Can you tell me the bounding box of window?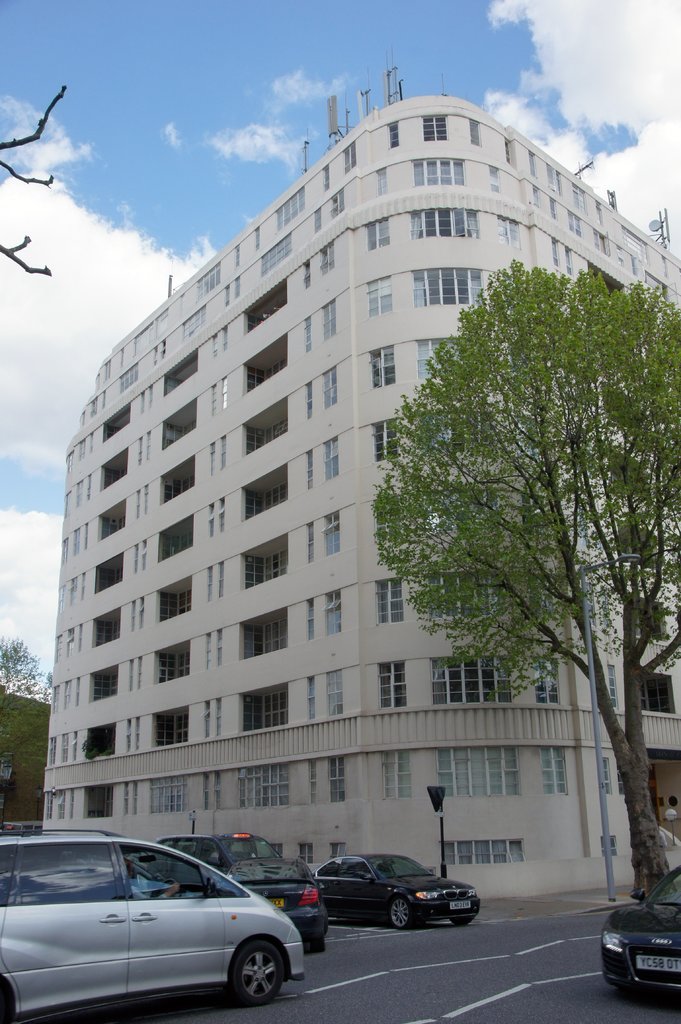
pyautogui.locateOnScreen(522, 143, 542, 186).
